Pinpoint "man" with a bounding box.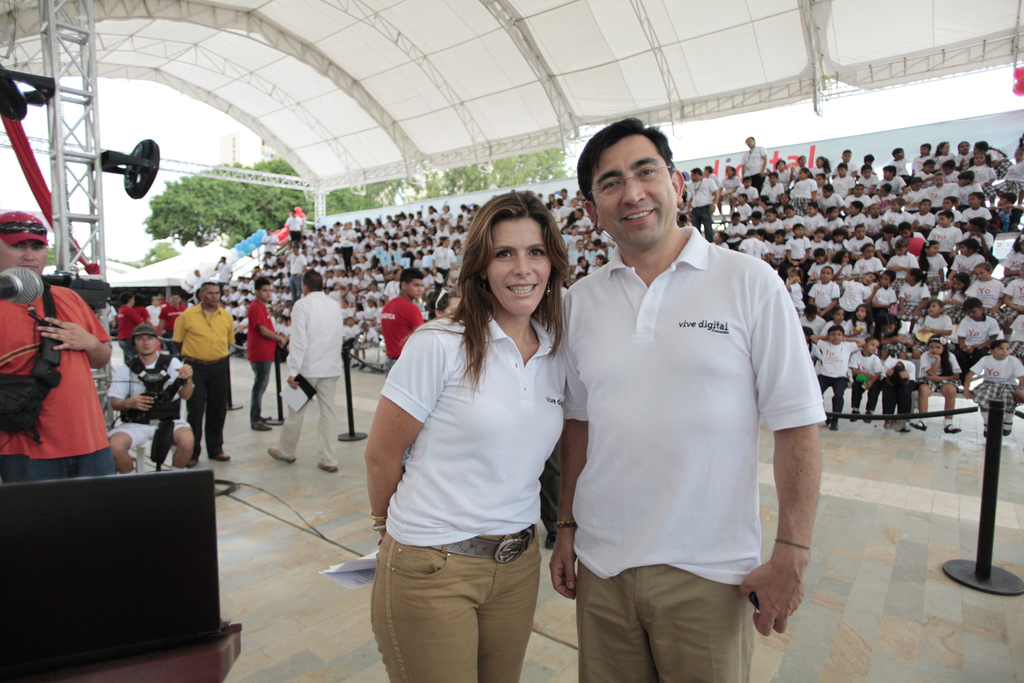
box(379, 262, 421, 363).
